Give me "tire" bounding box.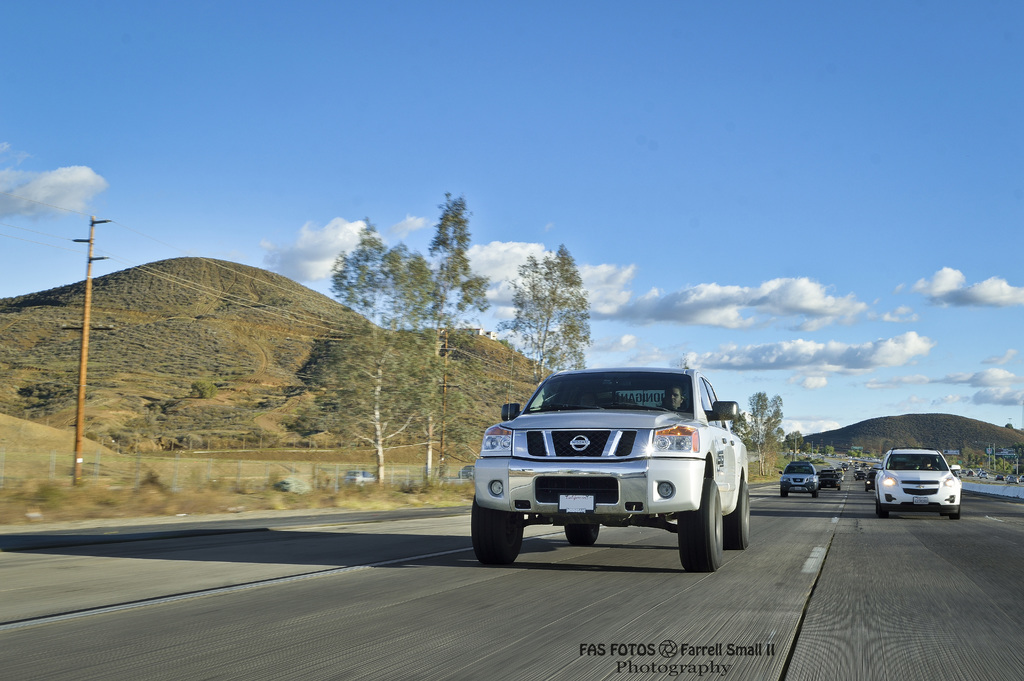
l=566, t=525, r=601, b=545.
